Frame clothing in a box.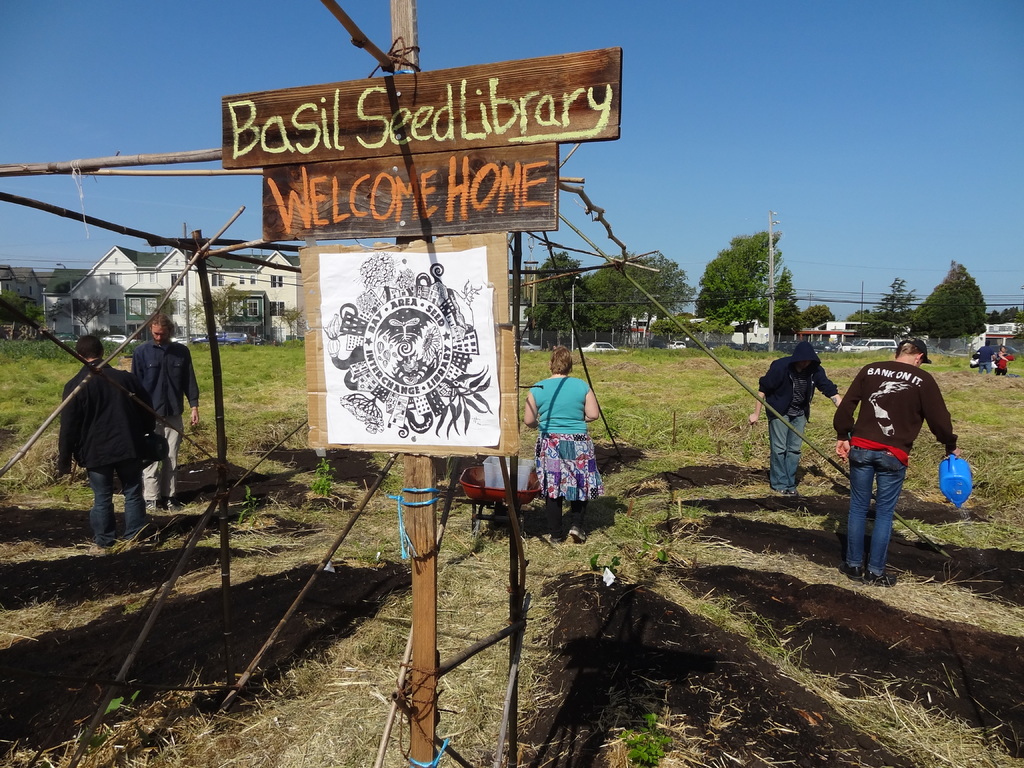
<bbox>831, 361, 959, 579</bbox>.
